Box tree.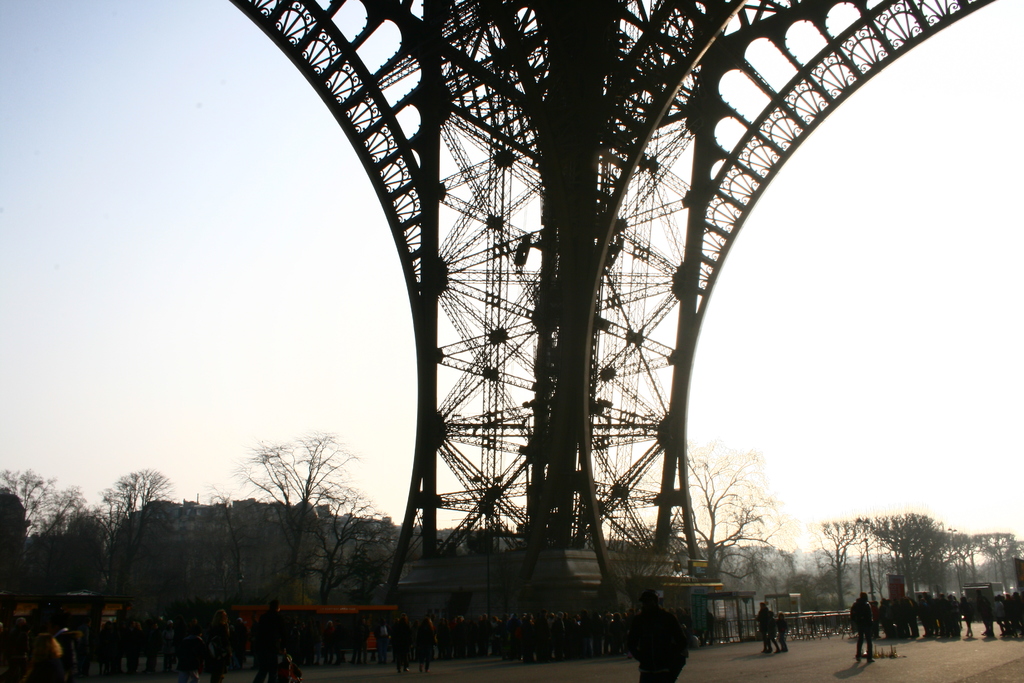
<region>93, 462, 186, 609</region>.
